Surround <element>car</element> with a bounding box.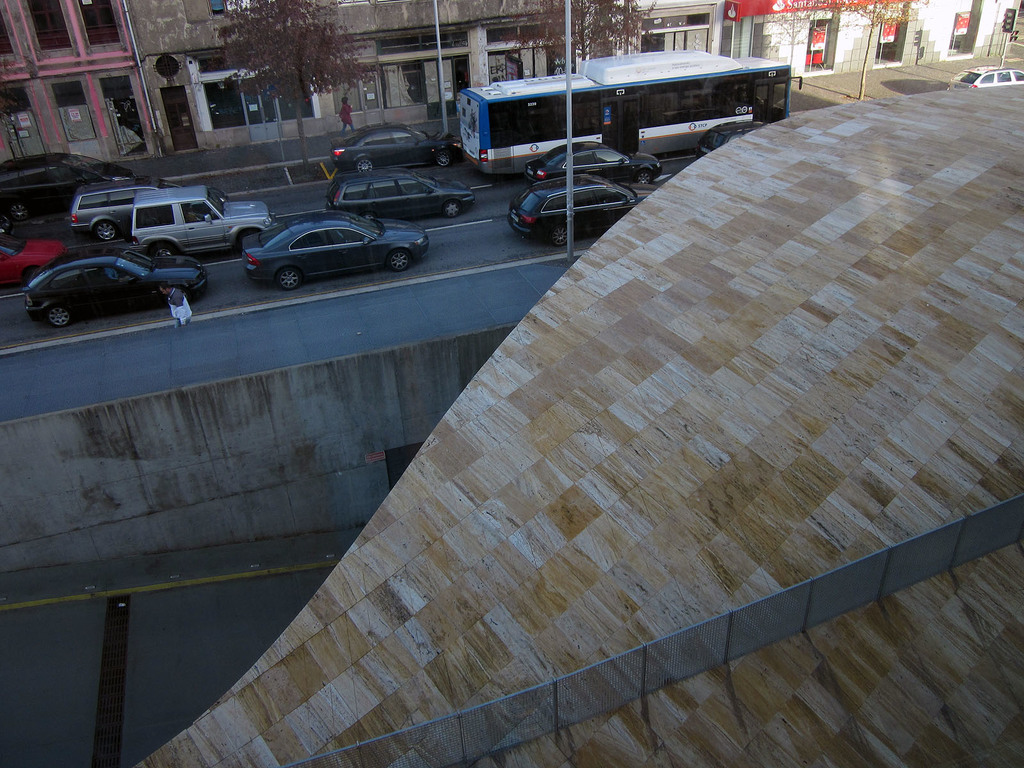
(left=507, top=170, right=653, bottom=246).
